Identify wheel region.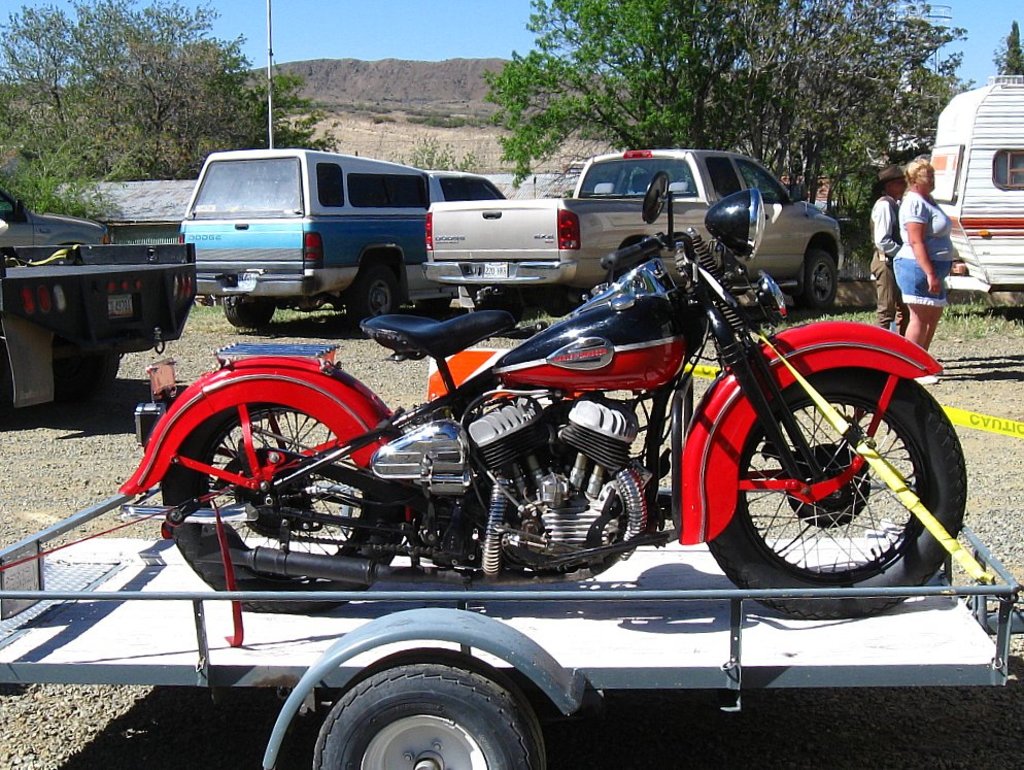
Region: left=706, top=367, right=967, bottom=620.
